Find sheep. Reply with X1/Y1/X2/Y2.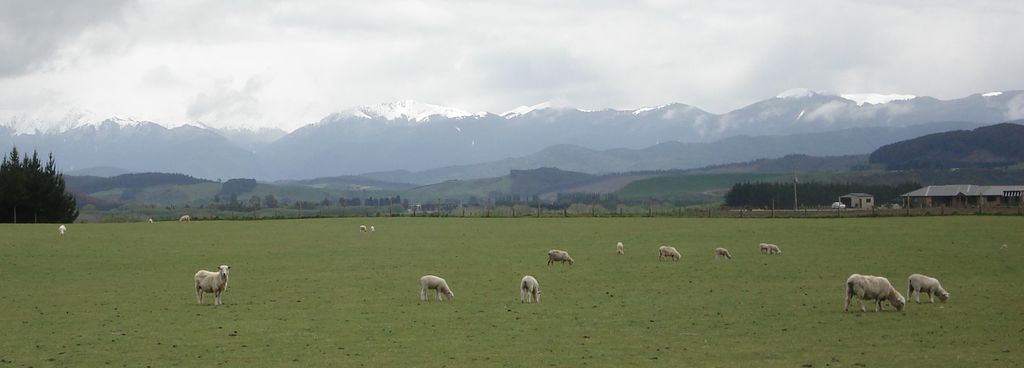
769/246/781/256.
